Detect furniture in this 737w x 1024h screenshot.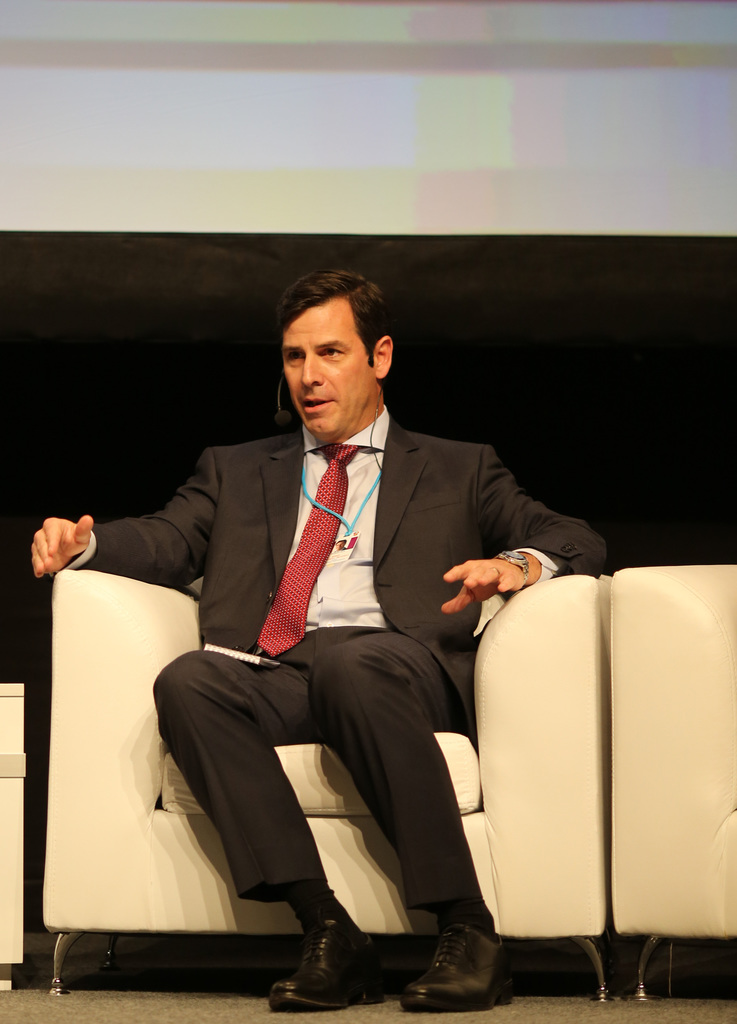
Detection: 608 568 736 1002.
